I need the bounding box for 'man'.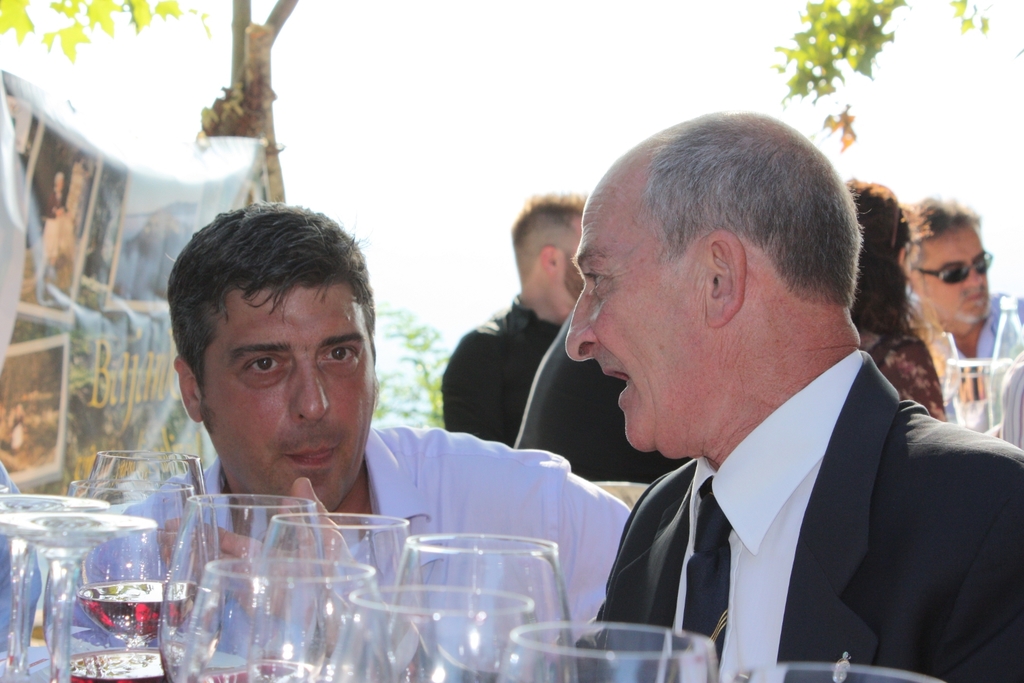
Here it is: 900/196/1023/446.
